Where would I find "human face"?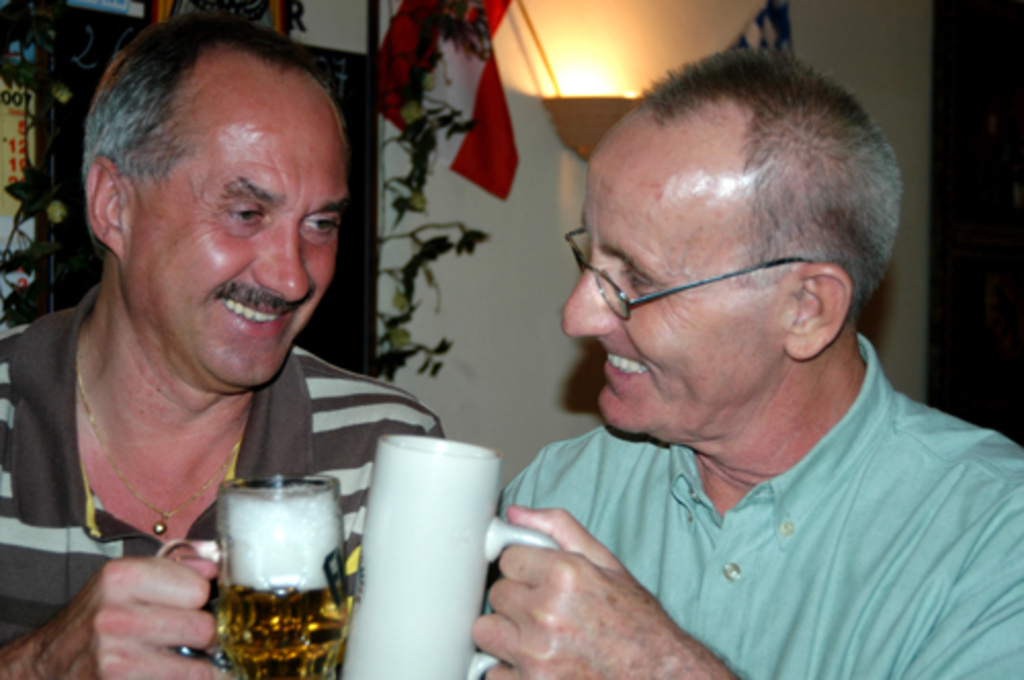
At (563, 127, 780, 436).
